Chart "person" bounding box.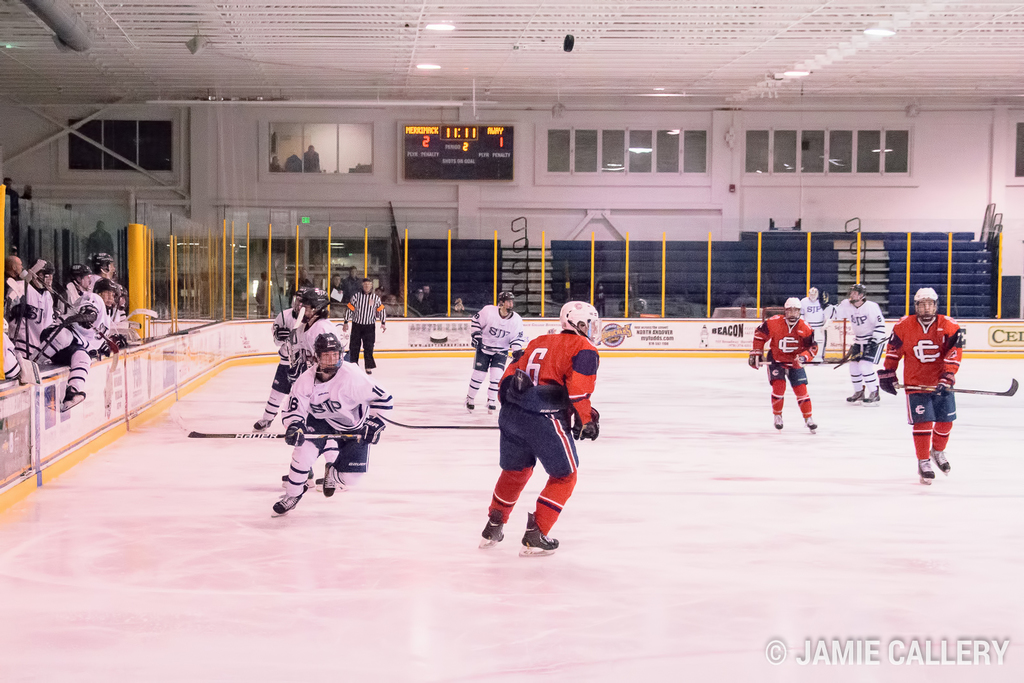
Charted: 303,144,325,170.
